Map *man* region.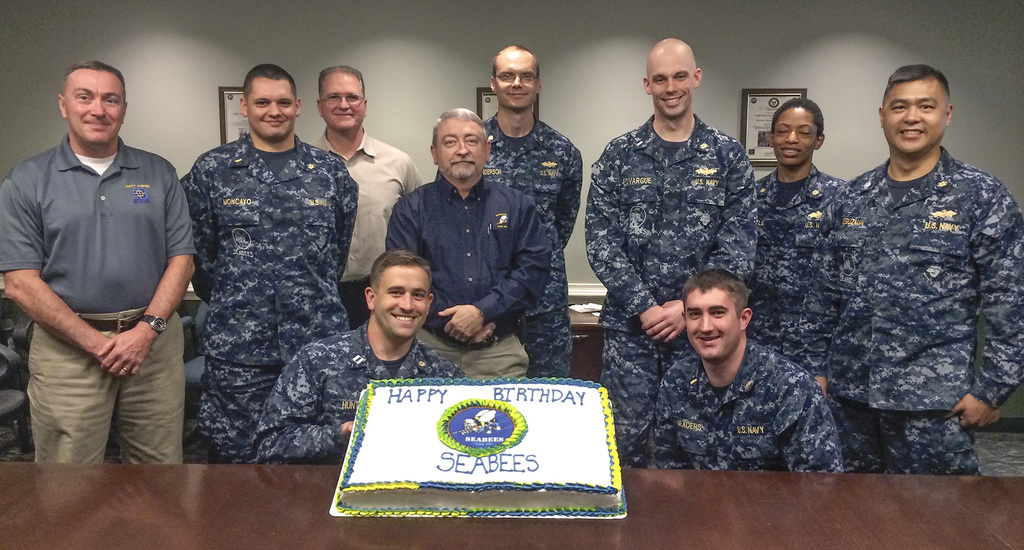
Mapped to 179 65 371 457.
